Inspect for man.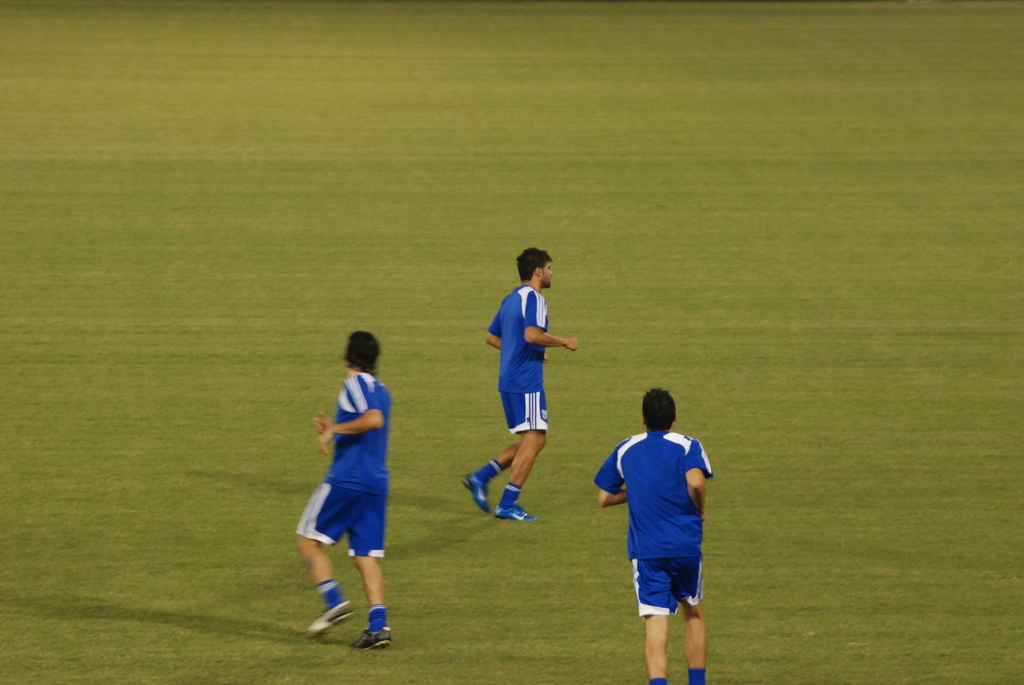
Inspection: locate(461, 247, 569, 527).
